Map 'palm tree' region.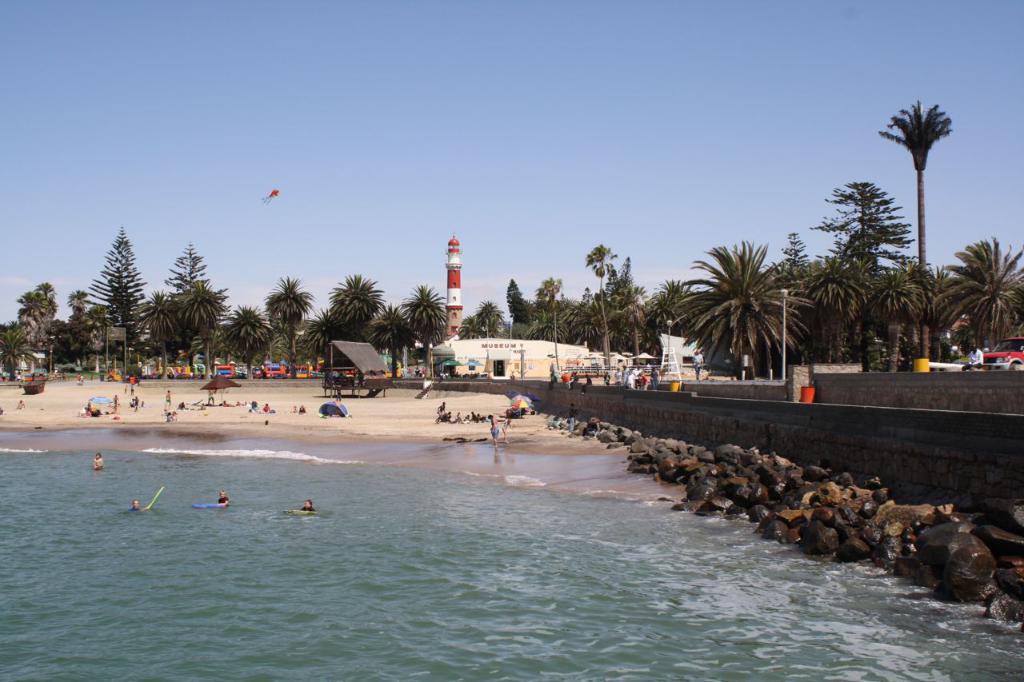
Mapped to 891/105/949/334.
